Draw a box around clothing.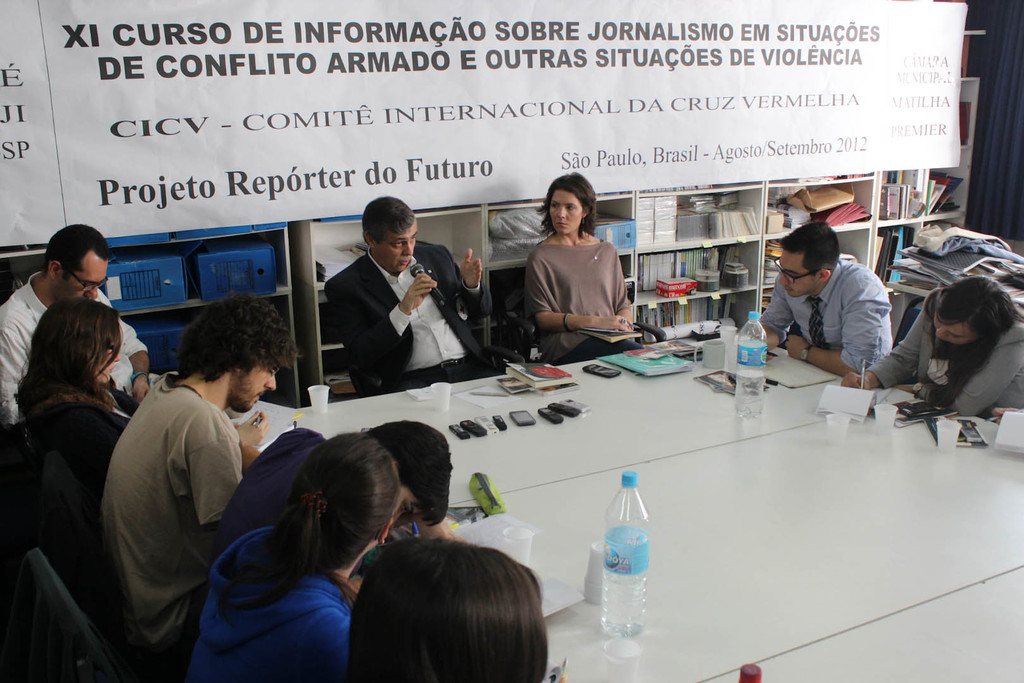
759, 259, 890, 372.
